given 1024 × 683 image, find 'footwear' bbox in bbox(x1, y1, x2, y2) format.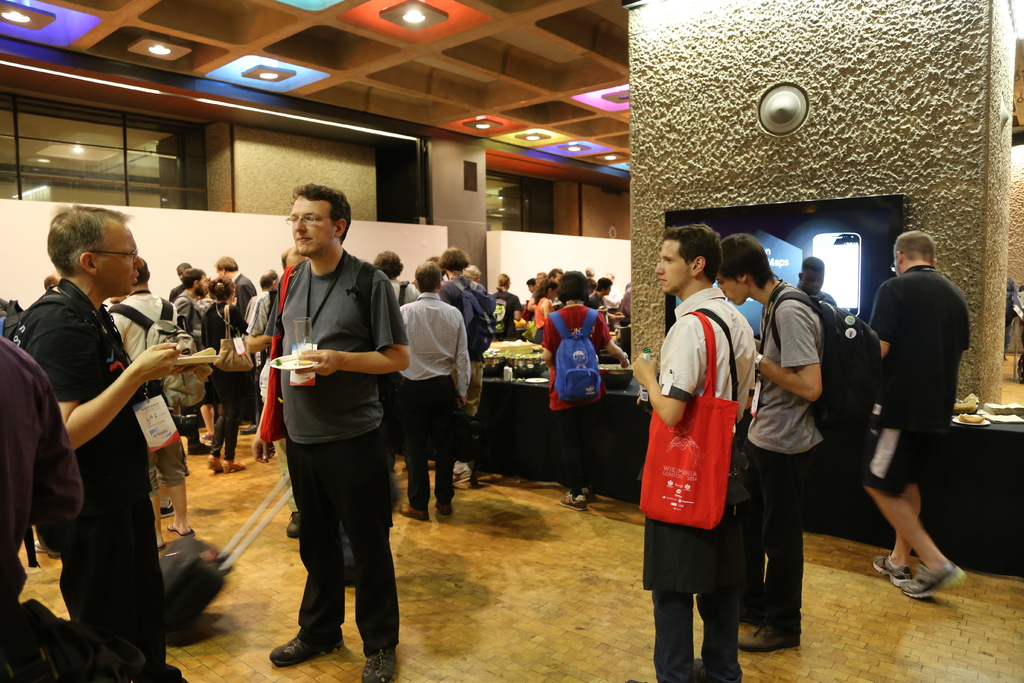
bbox(272, 625, 348, 666).
